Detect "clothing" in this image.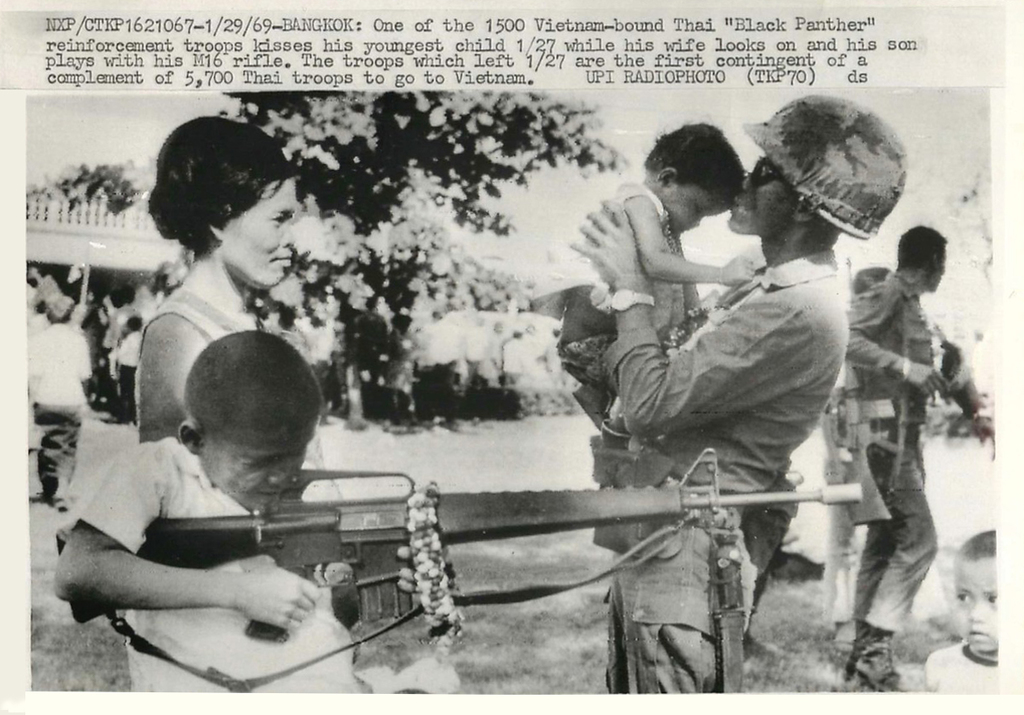
Detection: 135,286,257,421.
